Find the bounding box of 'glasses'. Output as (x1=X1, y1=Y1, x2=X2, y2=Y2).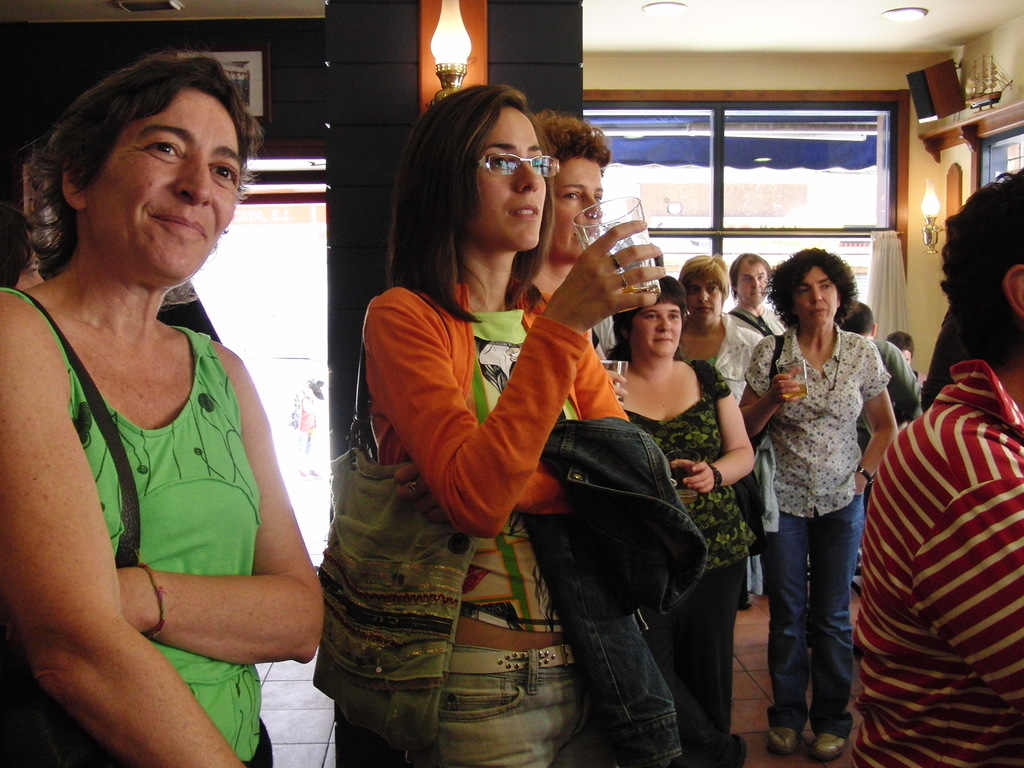
(x1=444, y1=140, x2=565, y2=193).
